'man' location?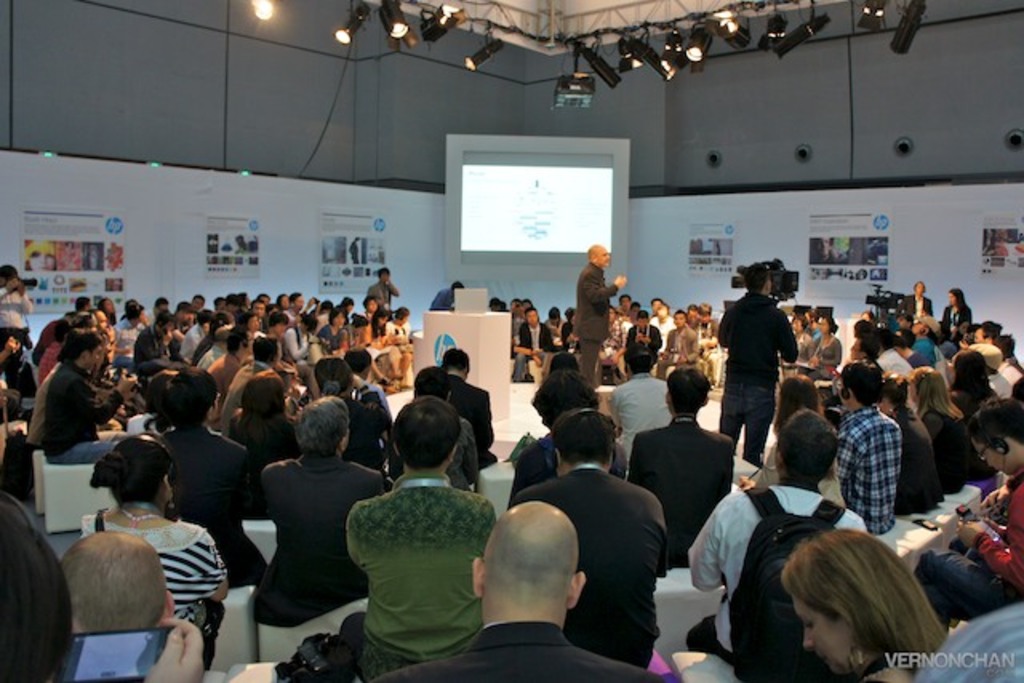
box=[576, 242, 630, 379]
